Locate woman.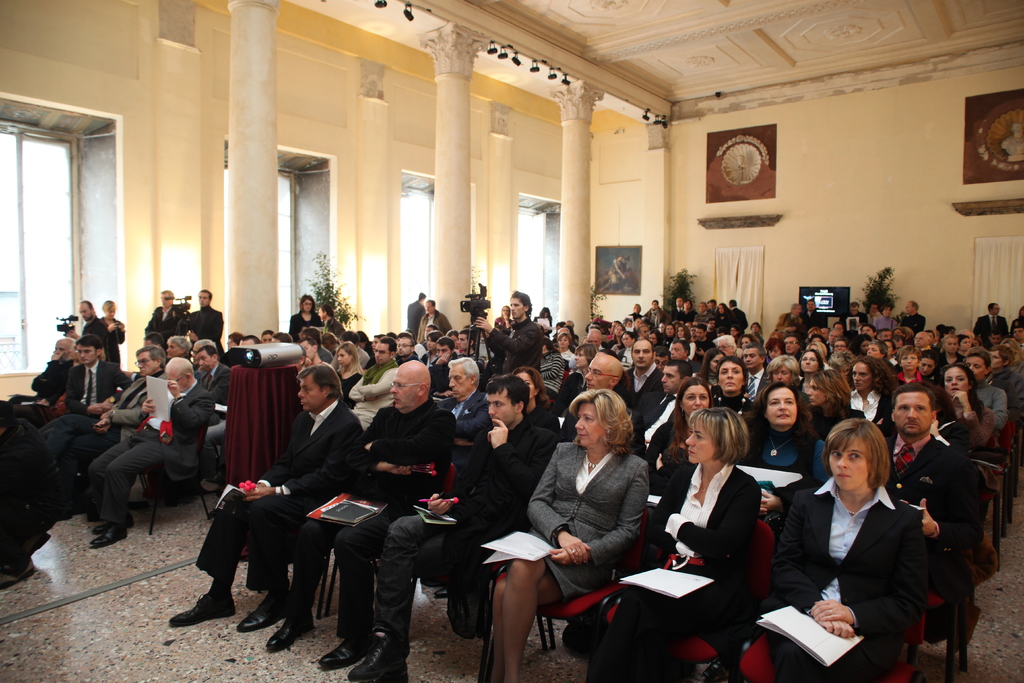
Bounding box: <region>286, 291, 325, 338</region>.
